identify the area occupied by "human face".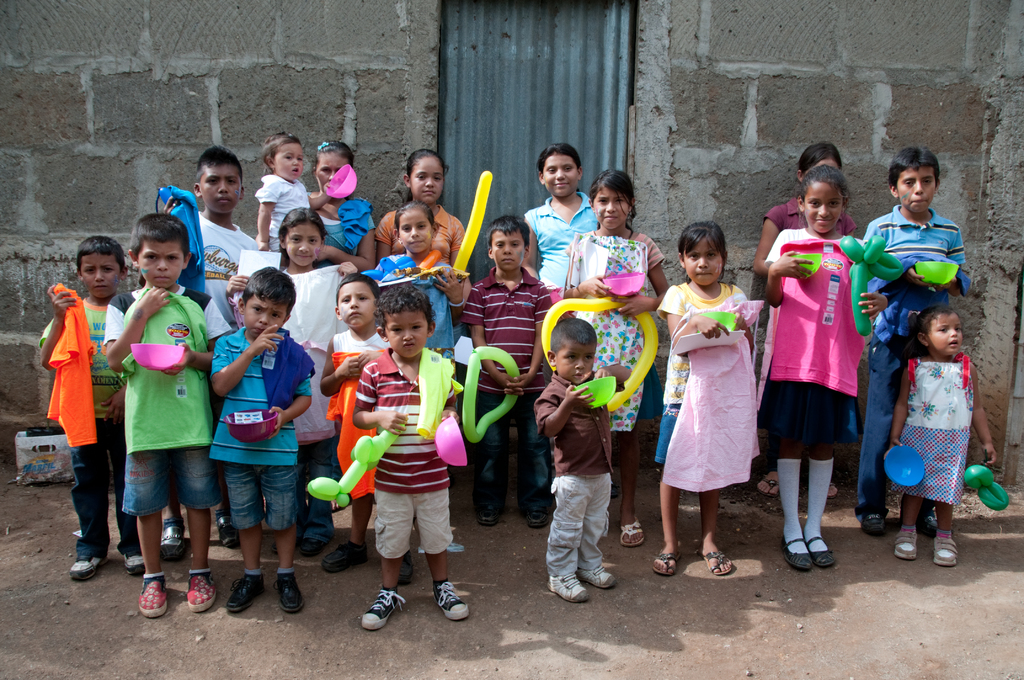
Area: box(79, 252, 121, 302).
